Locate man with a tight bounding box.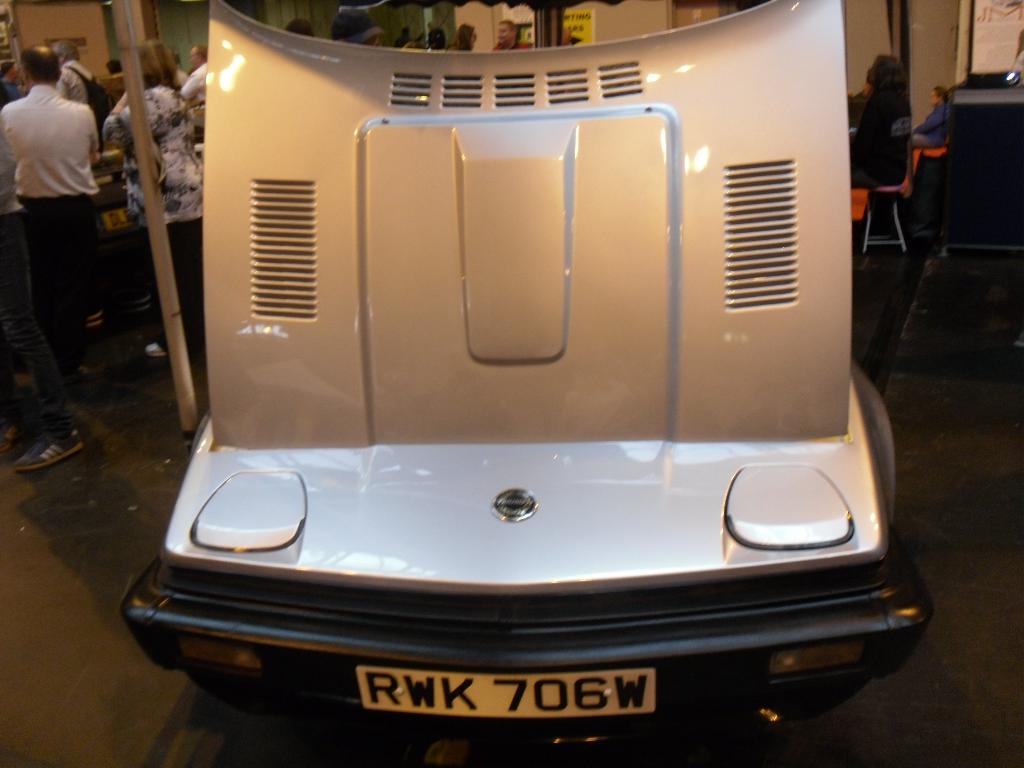
[913, 83, 955, 152].
